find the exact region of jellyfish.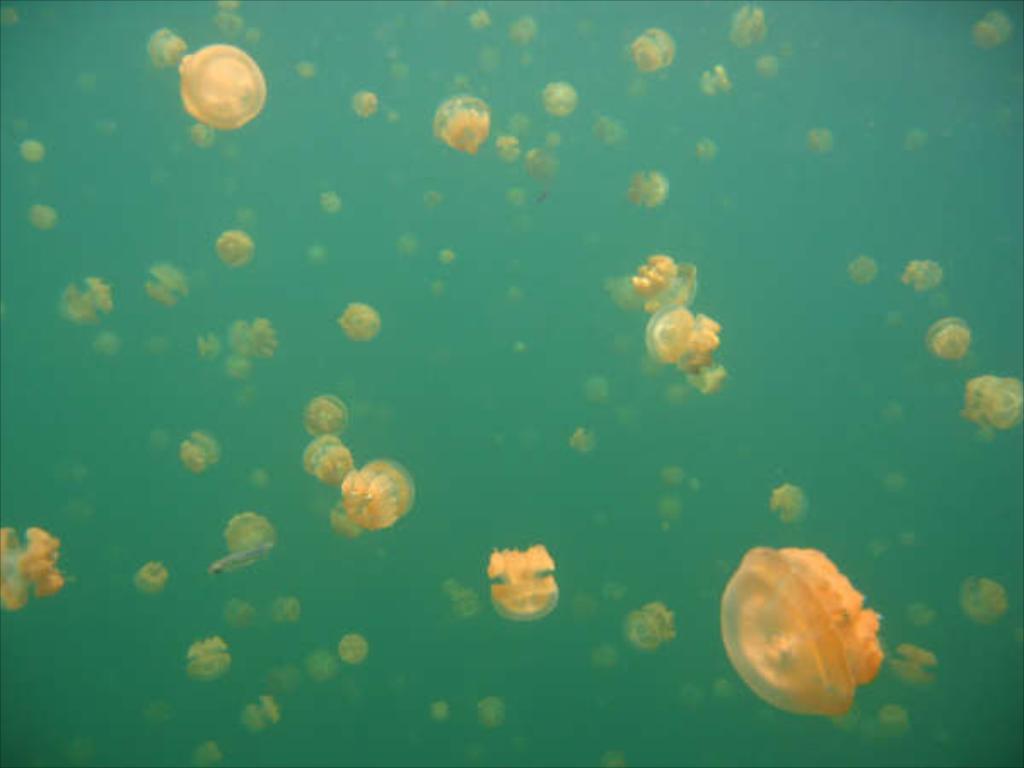
Exact region: bbox=[341, 461, 420, 529].
